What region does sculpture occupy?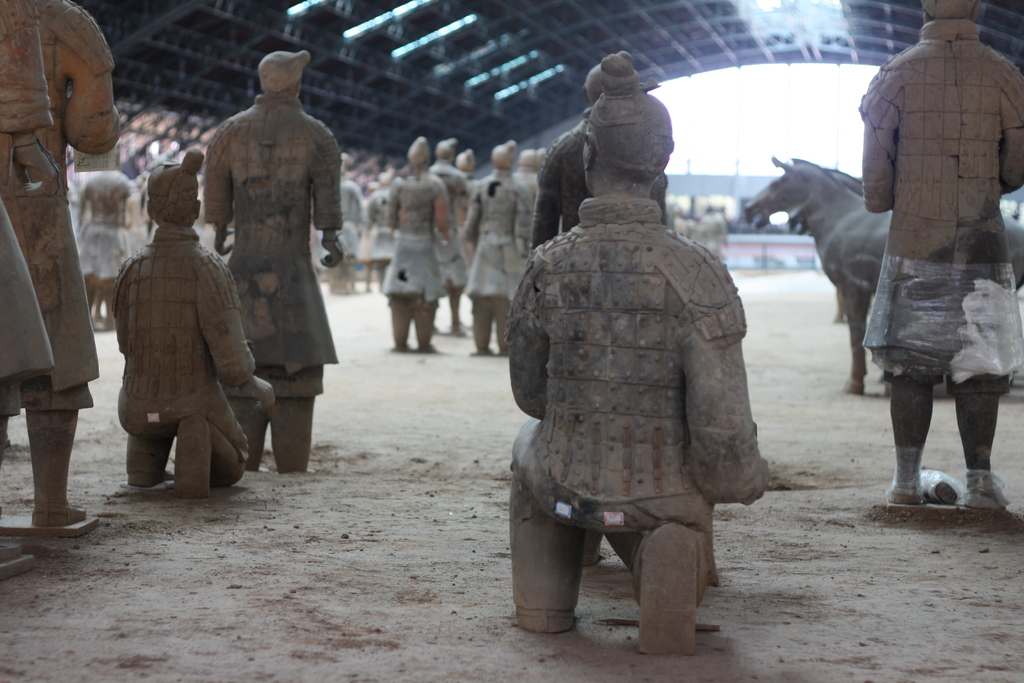
select_region(203, 53, 344, 469).
